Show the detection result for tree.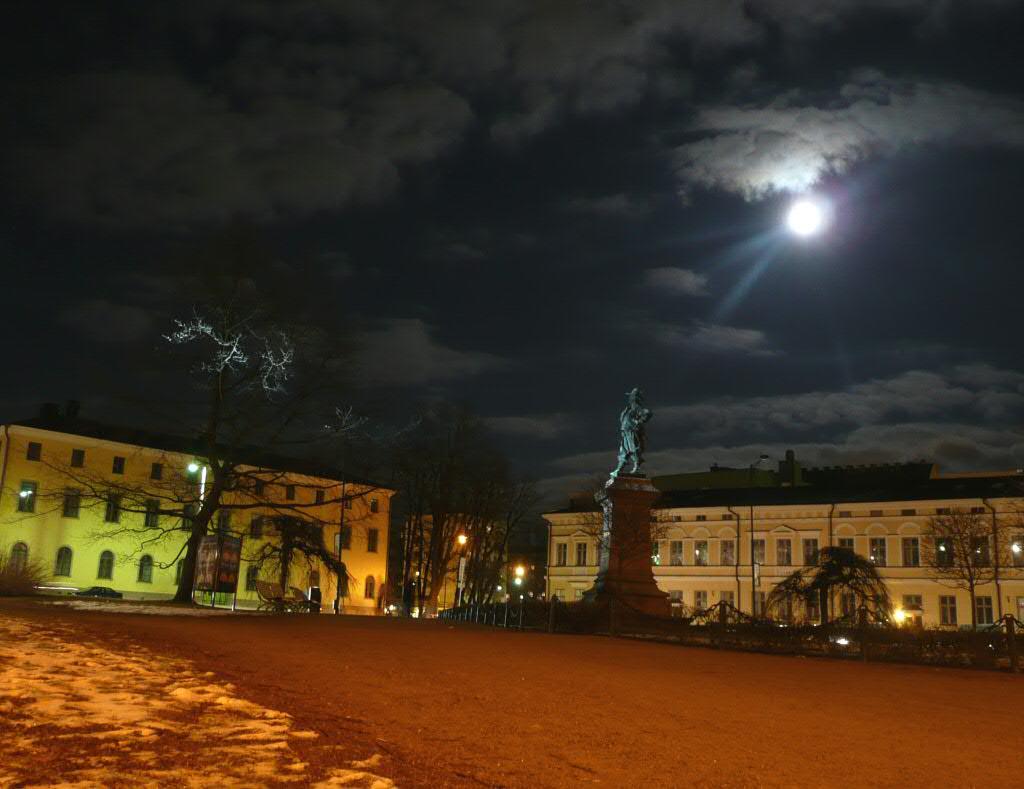
crop(779, 521, 894, 633).
